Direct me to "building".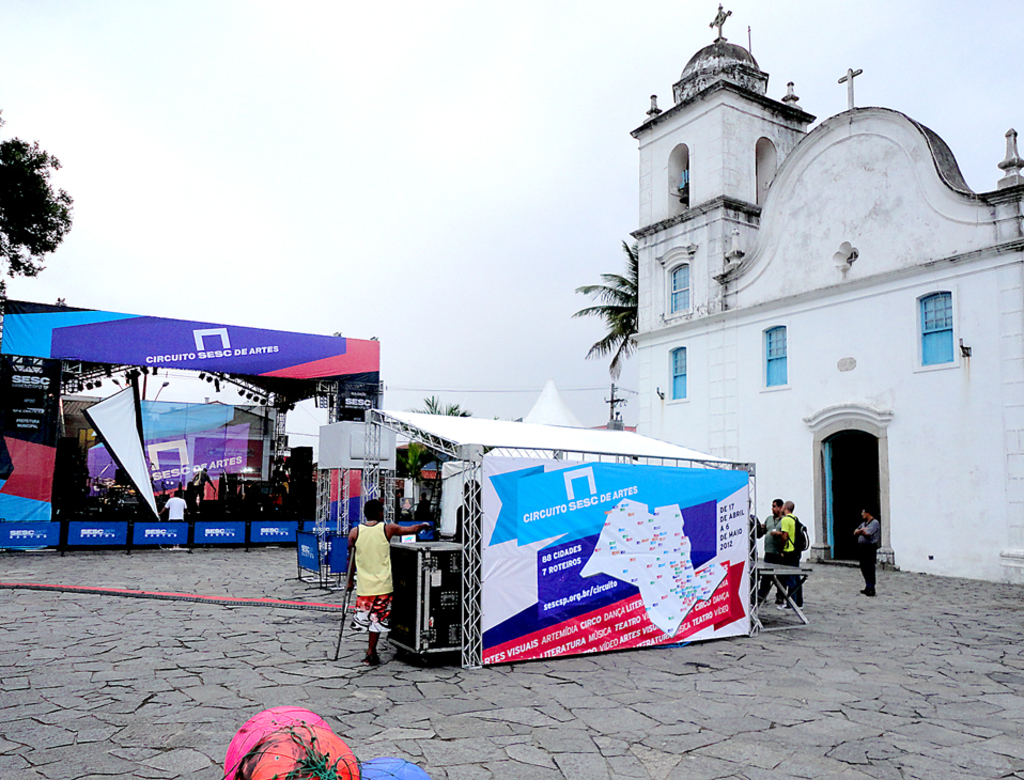
Direction: 620,0,1023,597.
